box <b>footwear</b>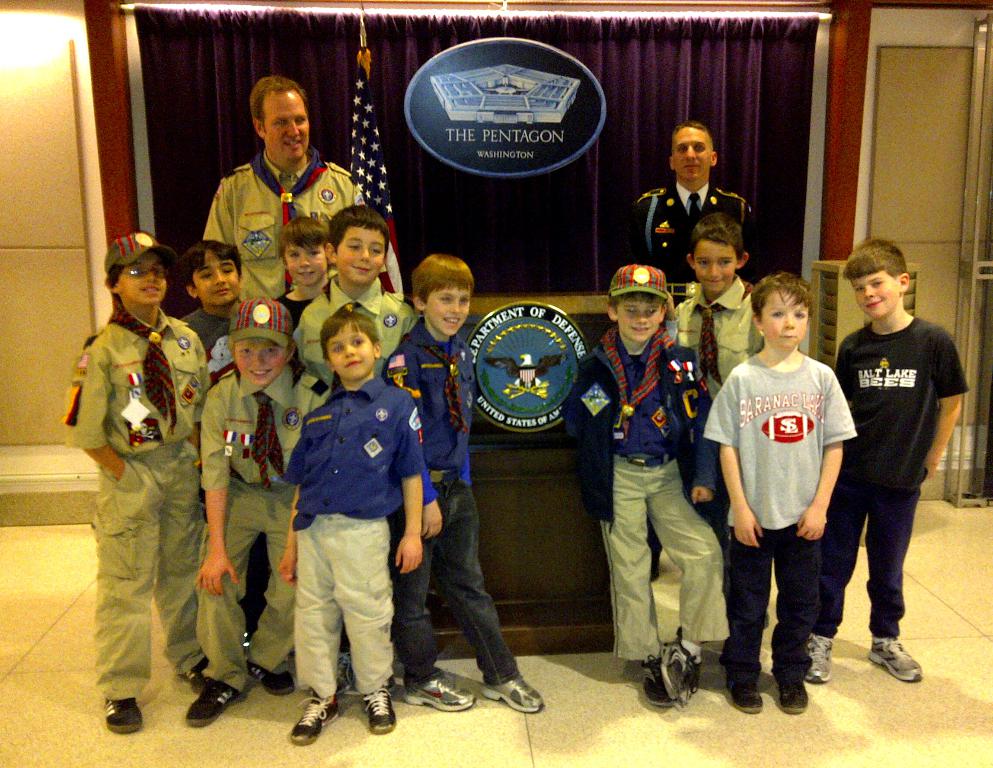
box=[357, 685, 398, 738]
